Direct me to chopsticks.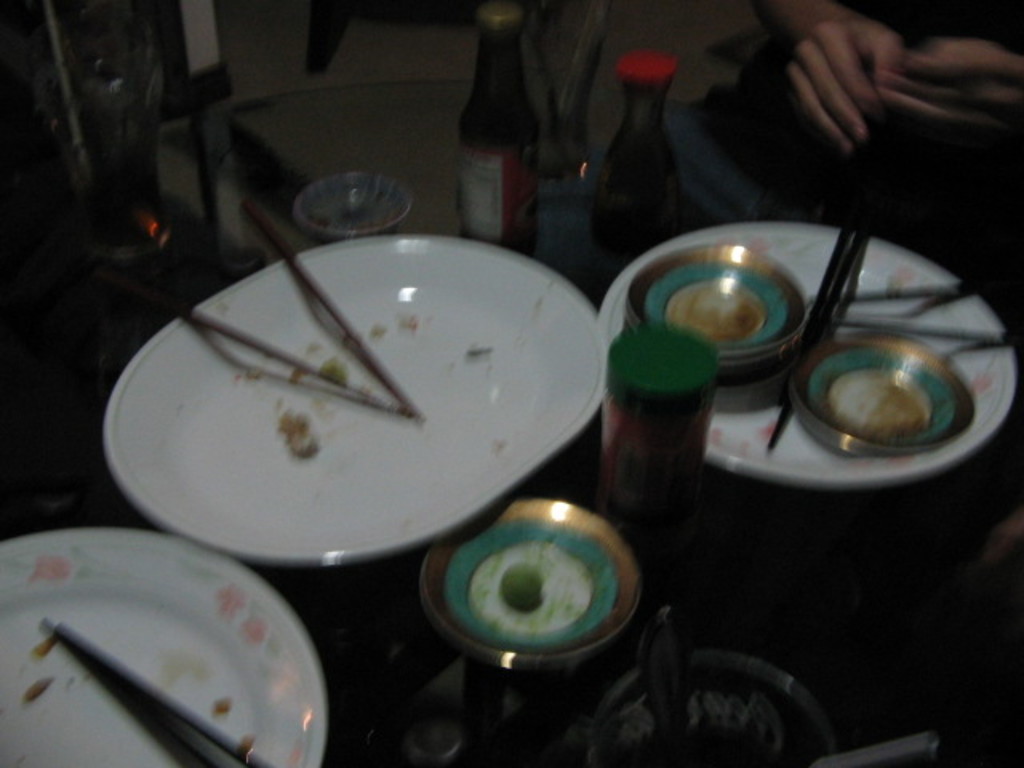
Direction: l=766, t=144, r=878, b=453.
